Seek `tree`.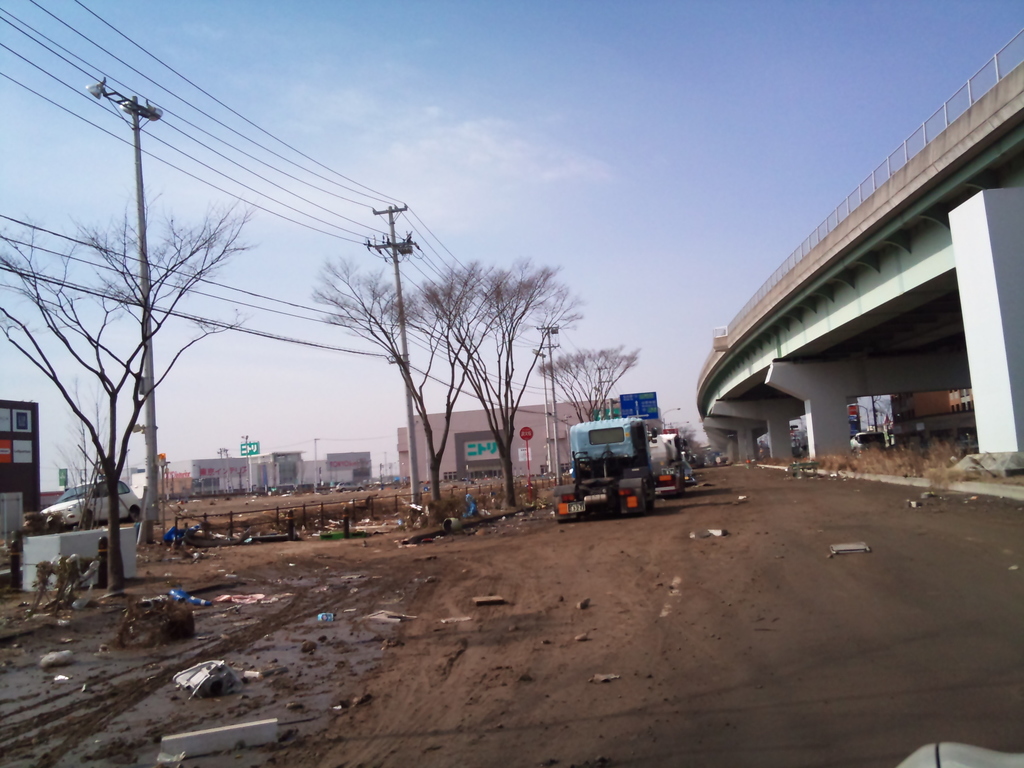
(x1=538, y1=342, x2=635, y2=422).
